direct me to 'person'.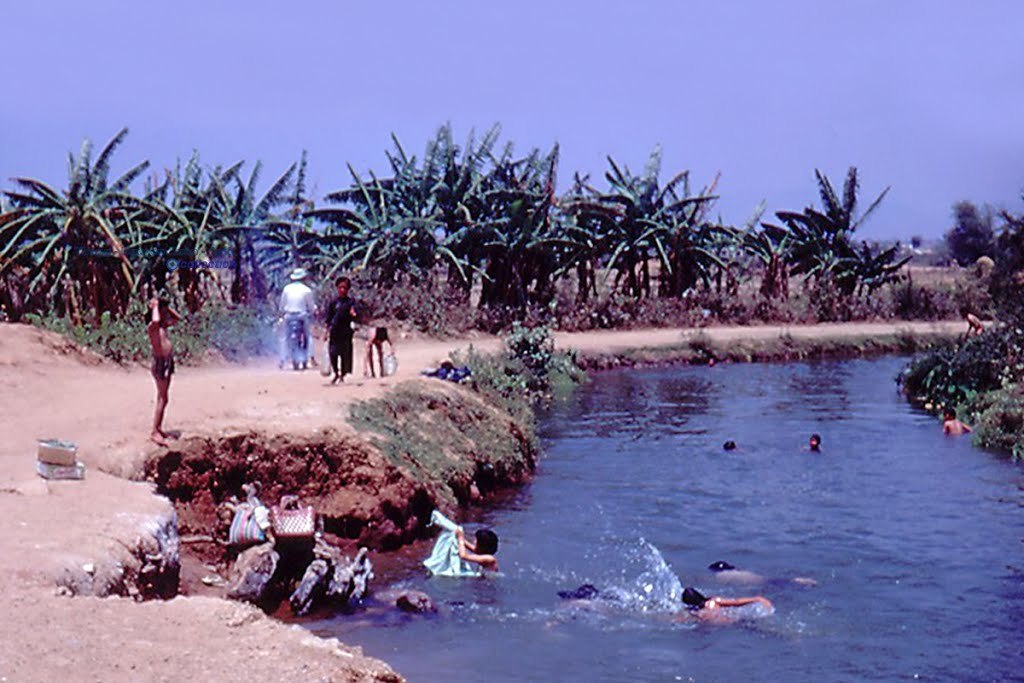
Direction: rect(684, 581, 765, 627).
